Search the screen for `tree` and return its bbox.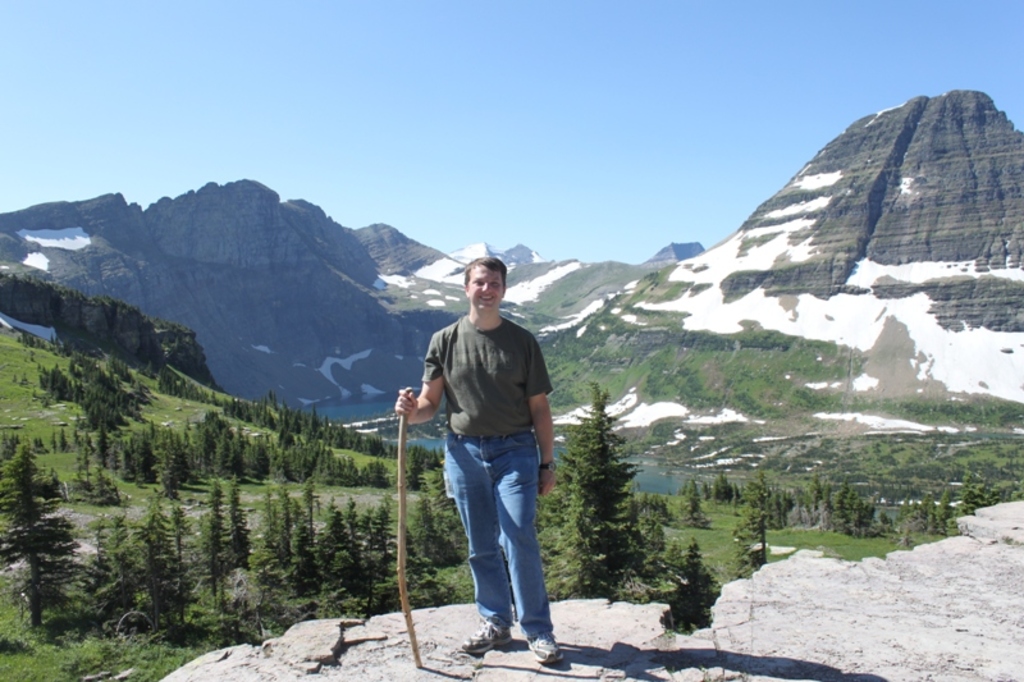
Found: rect(156, 499, 202, 613).
